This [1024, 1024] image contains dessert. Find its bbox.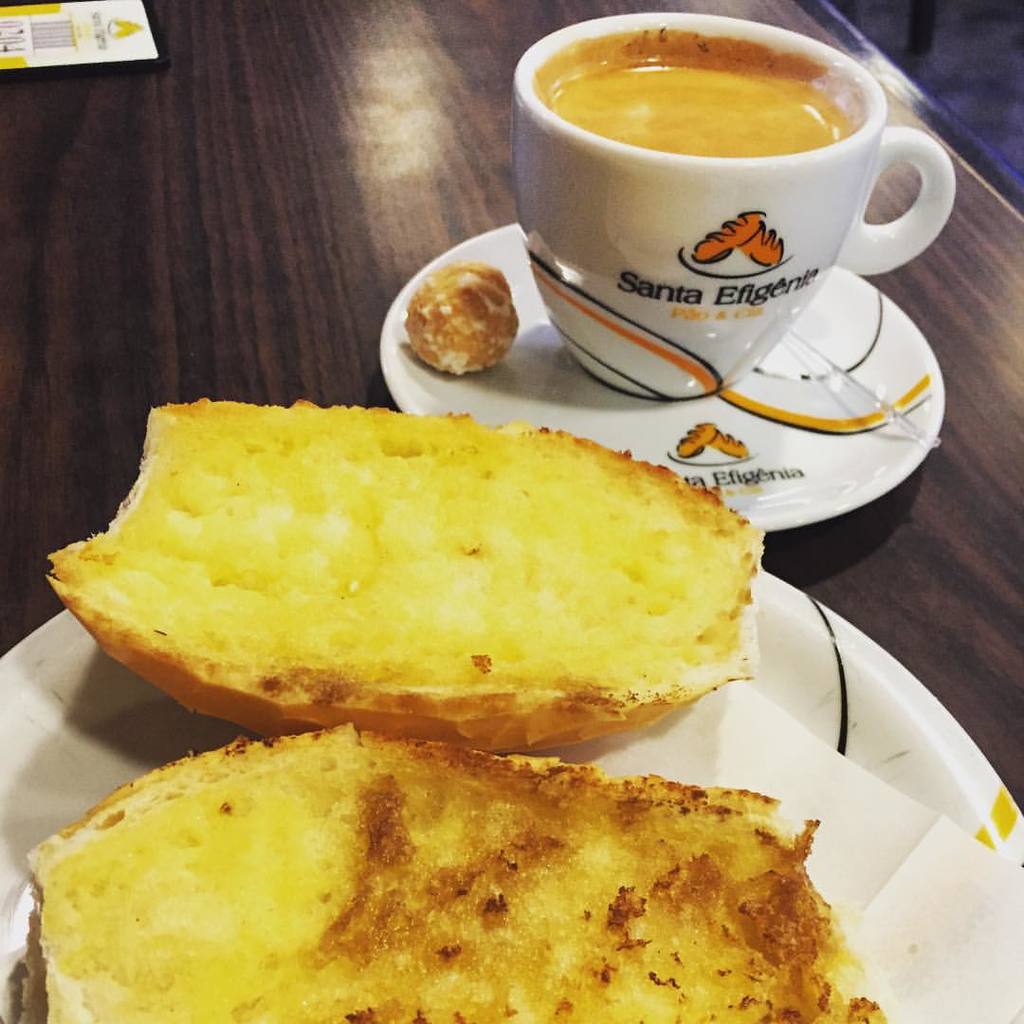
<bbox>47, 397, 766, 757</bbox>.
